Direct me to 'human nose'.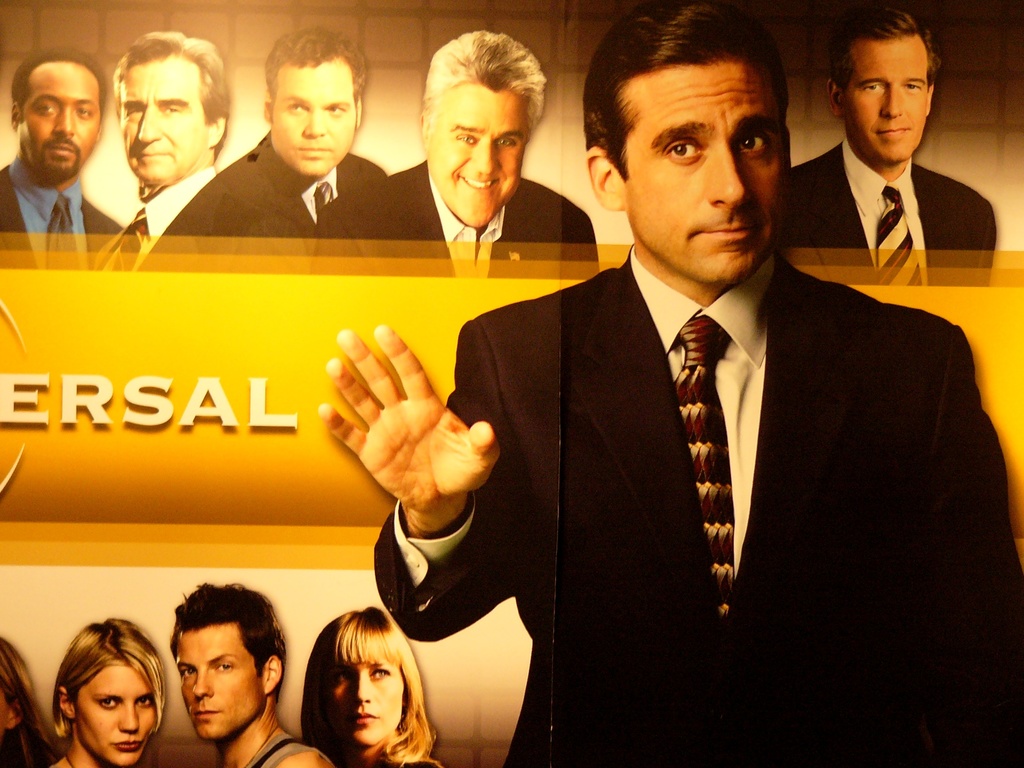
Direction: locate(883, 86, 902, 122).
